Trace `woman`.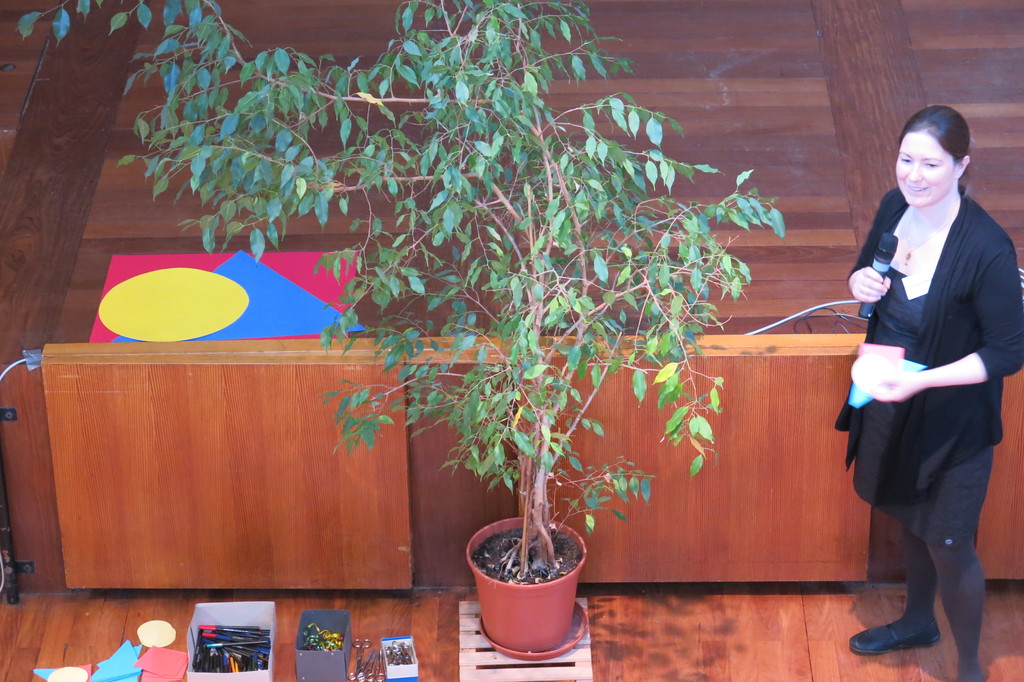
Traced to bbox=(836, 95, 1008, 681).
